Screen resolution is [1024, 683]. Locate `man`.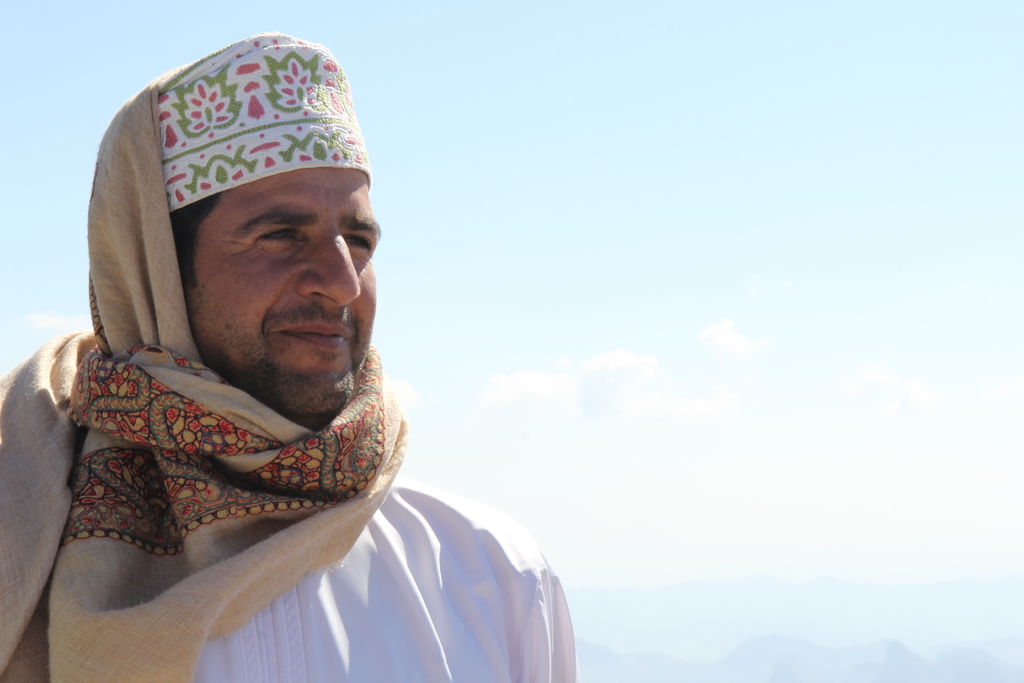
[x1=13, y1=33, x2=590, y2=679].
